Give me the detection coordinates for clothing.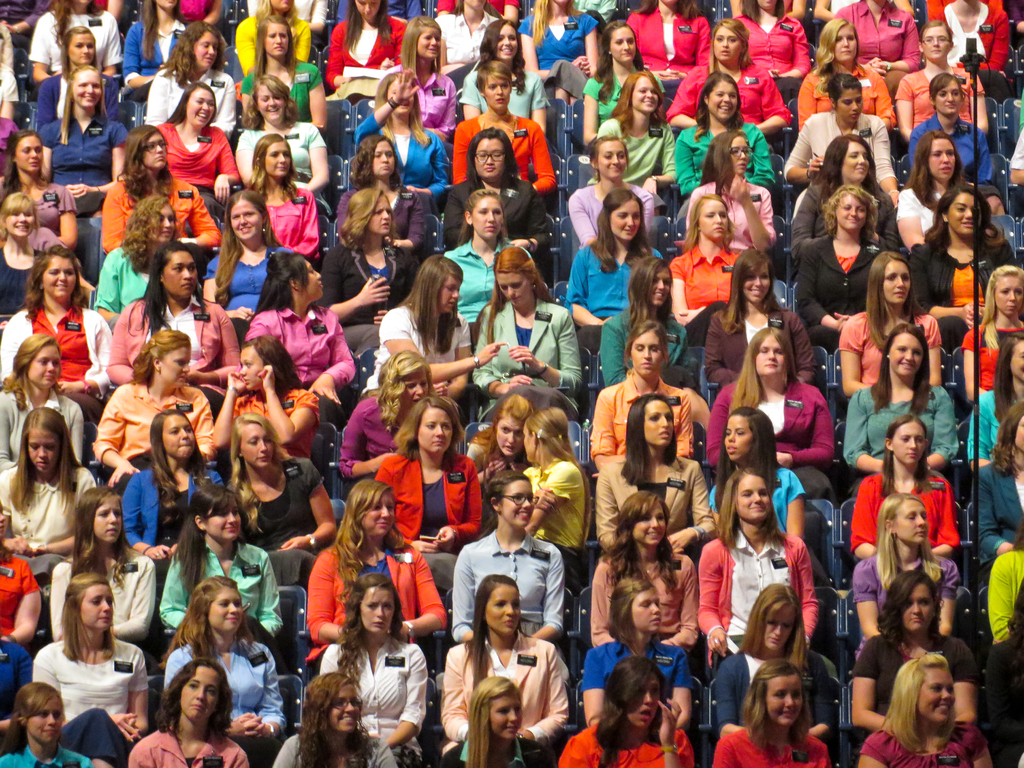
Rect(435, 638, 563, 745).
